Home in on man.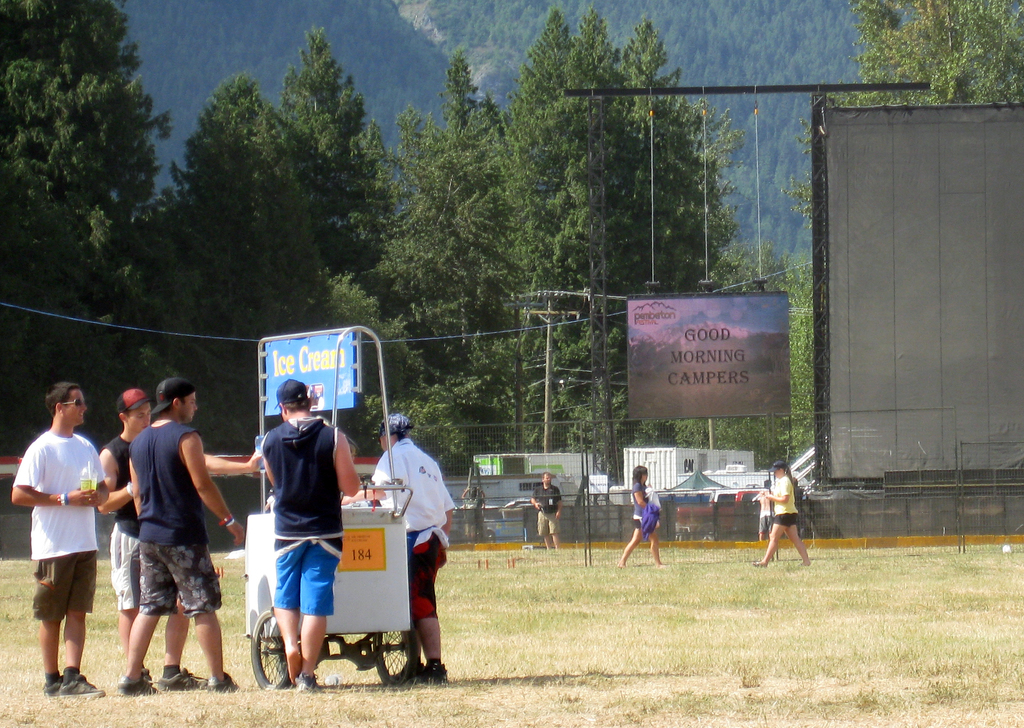
Homed in at left=340, top=414, right=473, bottom=684.
